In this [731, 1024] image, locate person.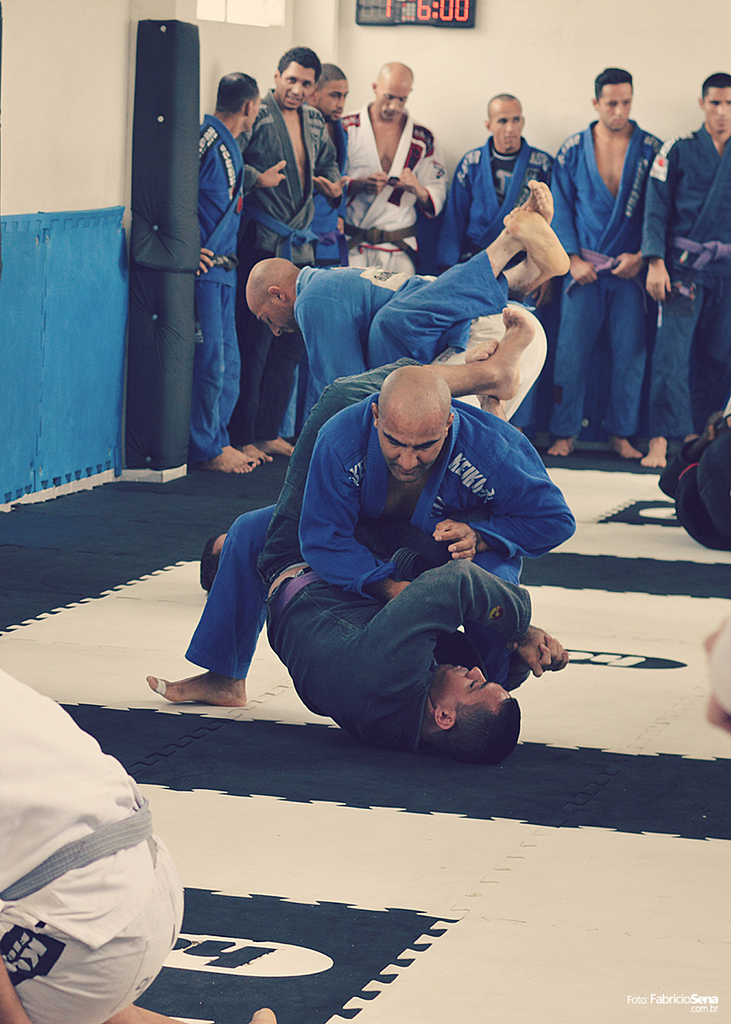
Bounding box: (left=0, top=957, right=277, bottom=1023).
